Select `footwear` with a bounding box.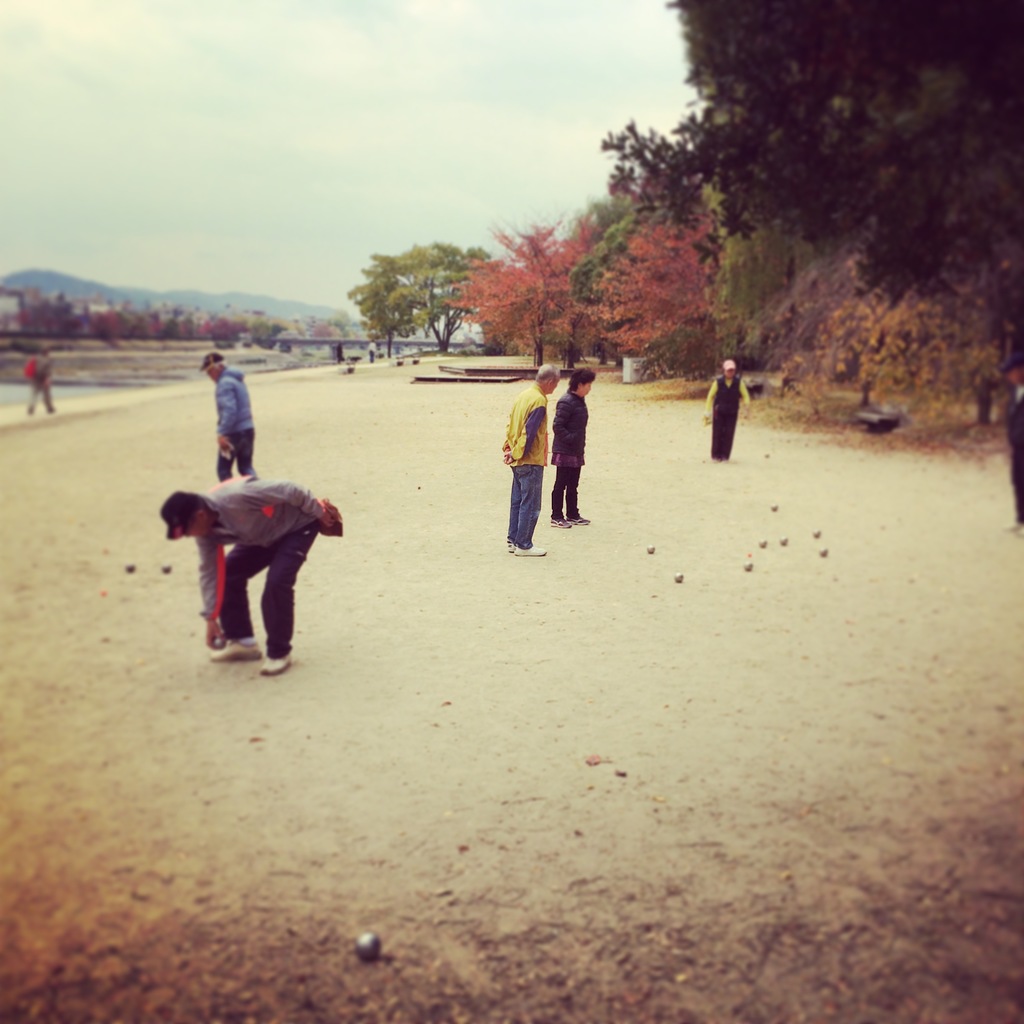
l=209, t=639, r=262, b=664.
